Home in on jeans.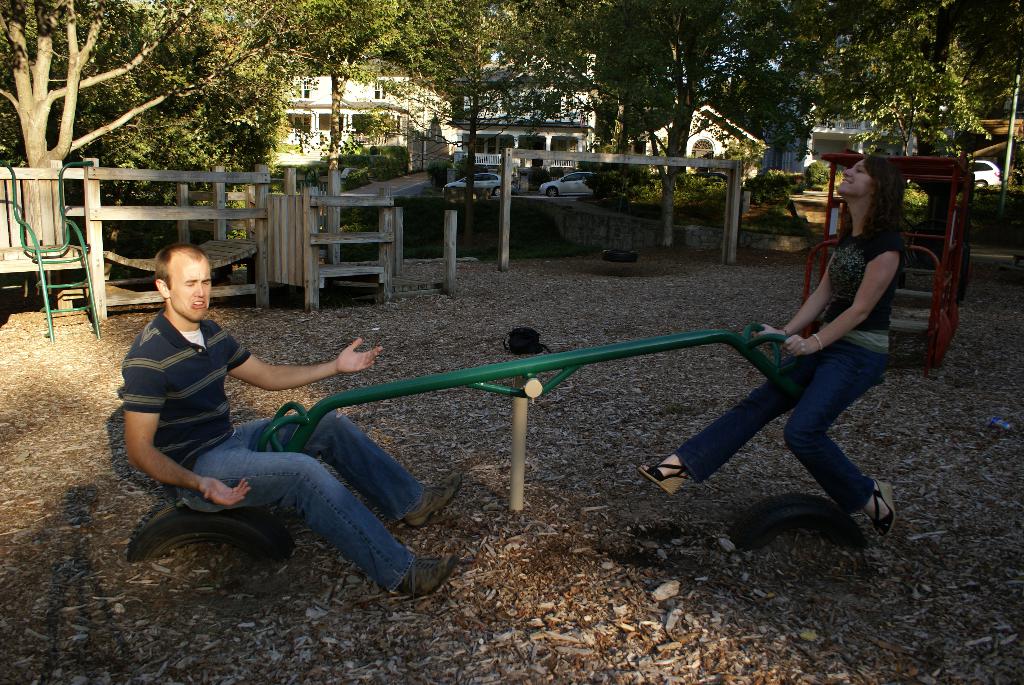
Homed in at pyautogui.locateOnScreen(676, 347, 886, 521).
